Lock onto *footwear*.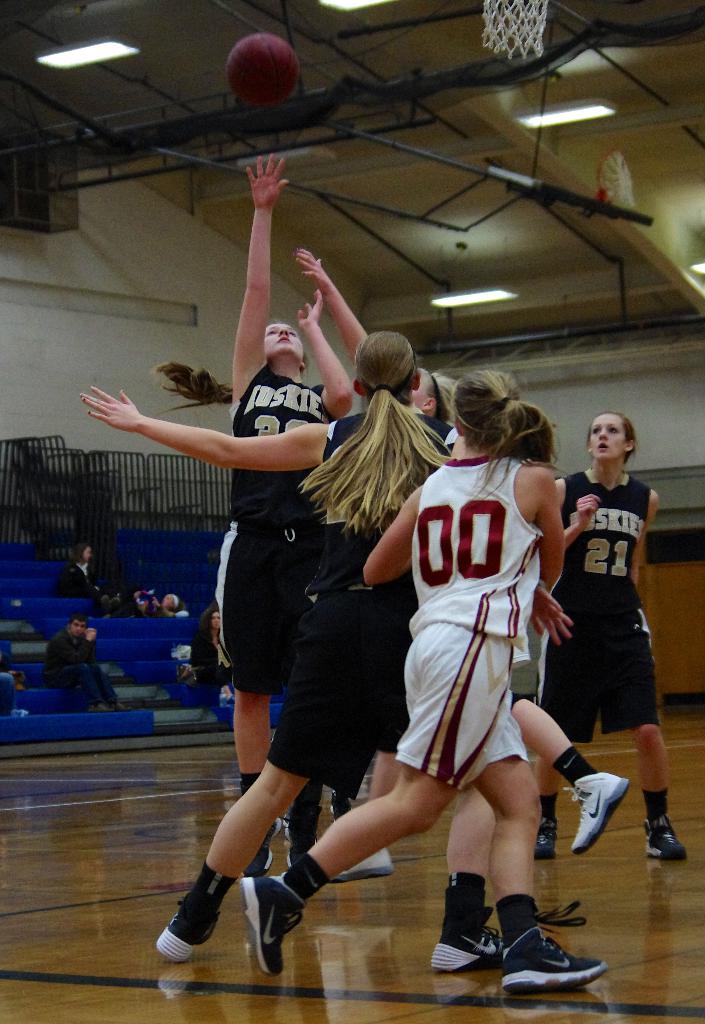
Locked: BBox(430, 925, 506, 970).
